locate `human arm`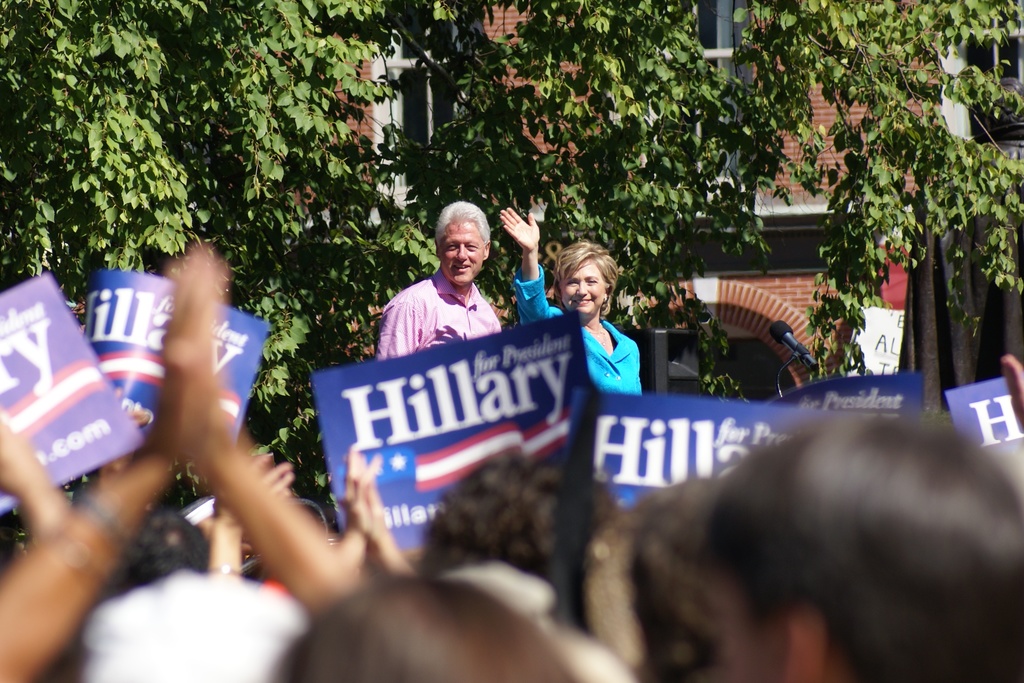
333,441,423,584
